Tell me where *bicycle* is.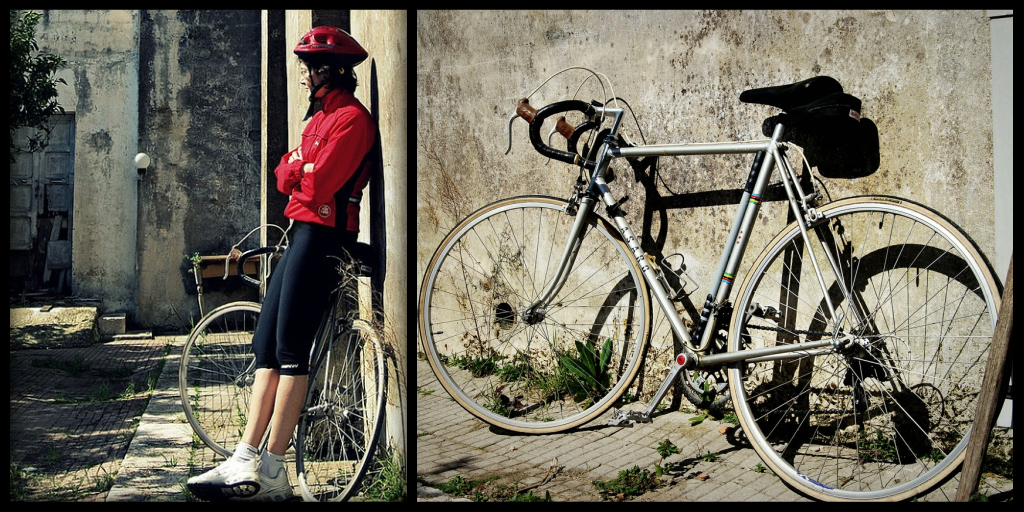
*bicycle* is at box=[418, 64, 1005, 505].
